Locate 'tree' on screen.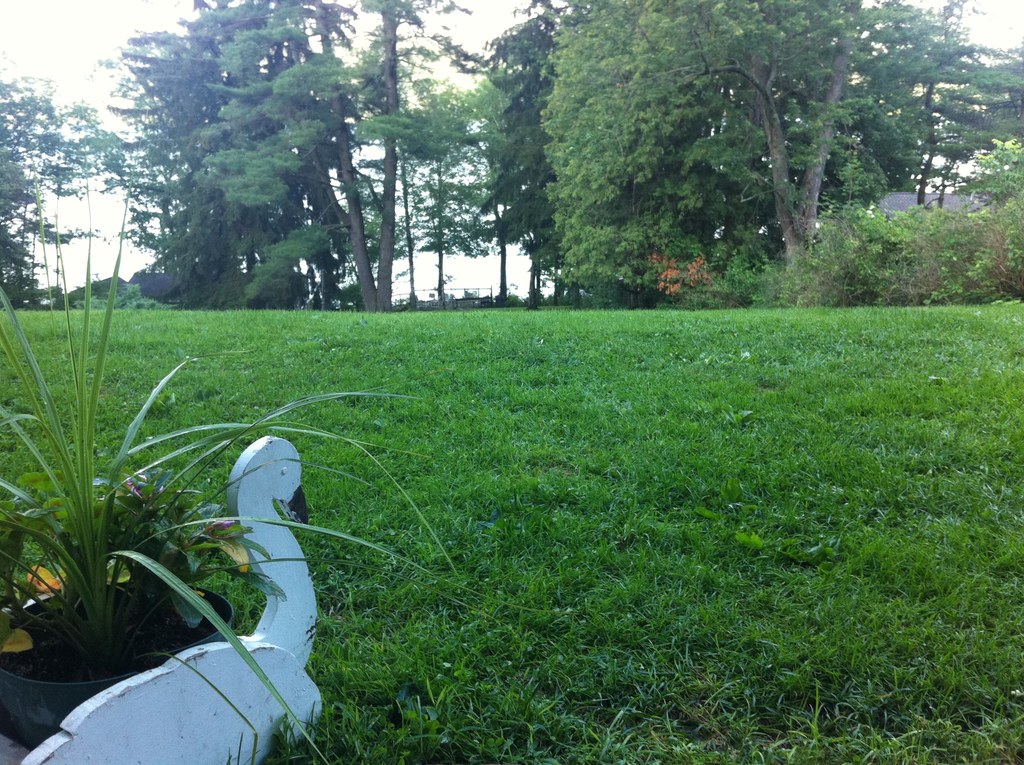
On screen at crop(463, 55, 528, 273).
